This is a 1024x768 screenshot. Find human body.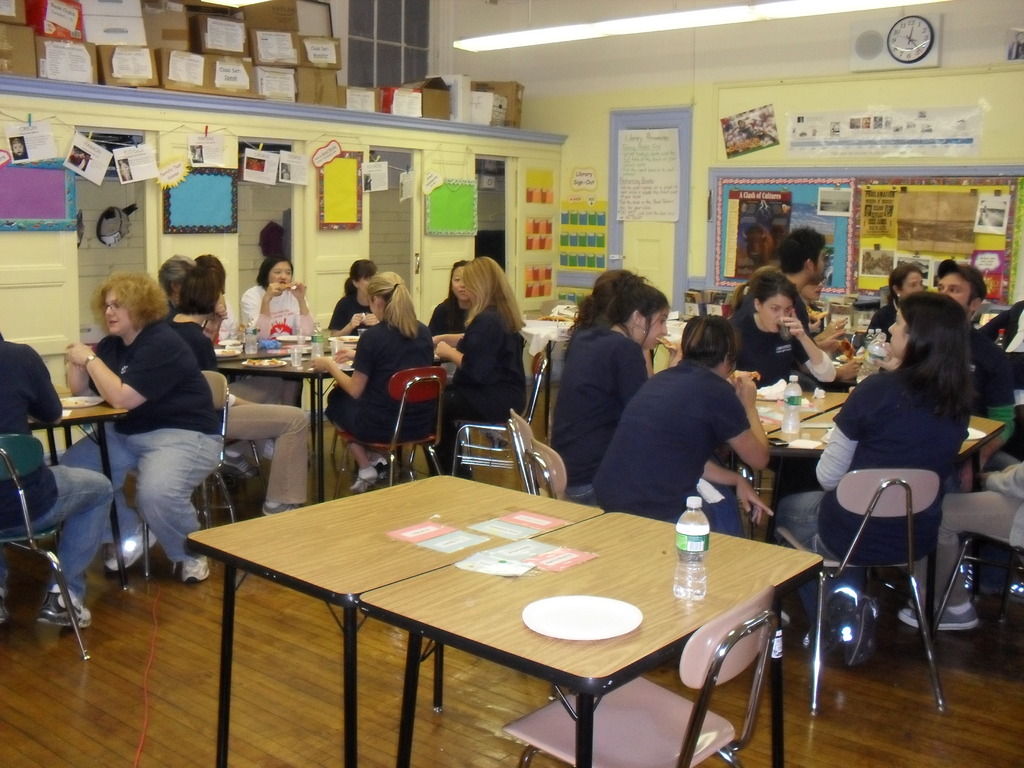
Bounding box: [239, 257, 309, 401].
